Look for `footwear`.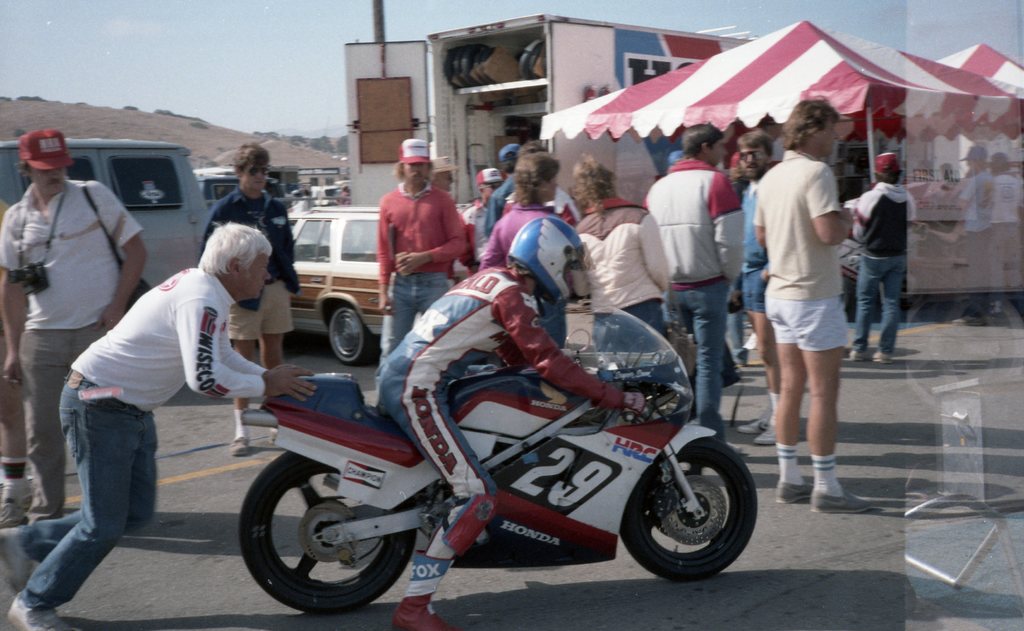
Found: 810:487:875:516.
